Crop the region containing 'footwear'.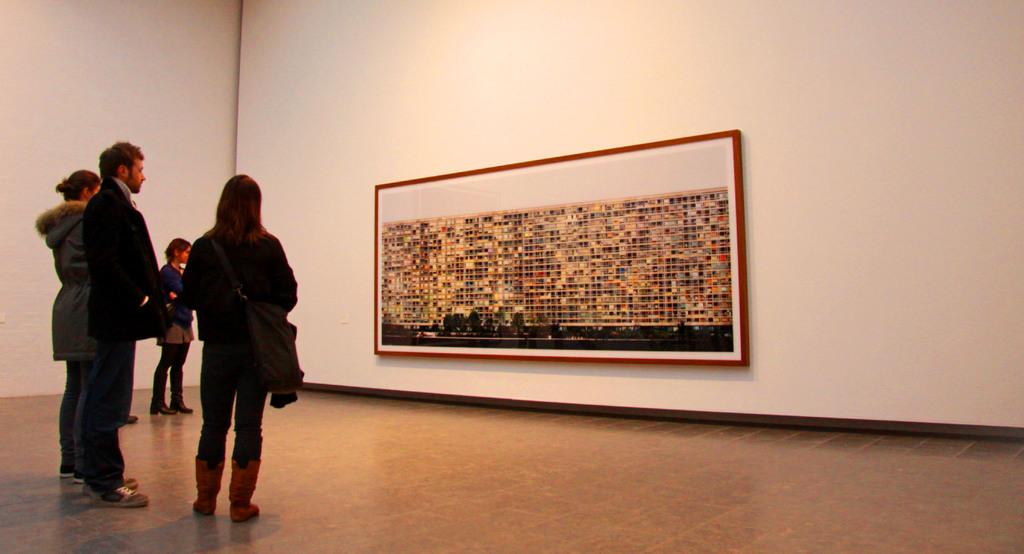
Crop region: 191/452/223/514.
